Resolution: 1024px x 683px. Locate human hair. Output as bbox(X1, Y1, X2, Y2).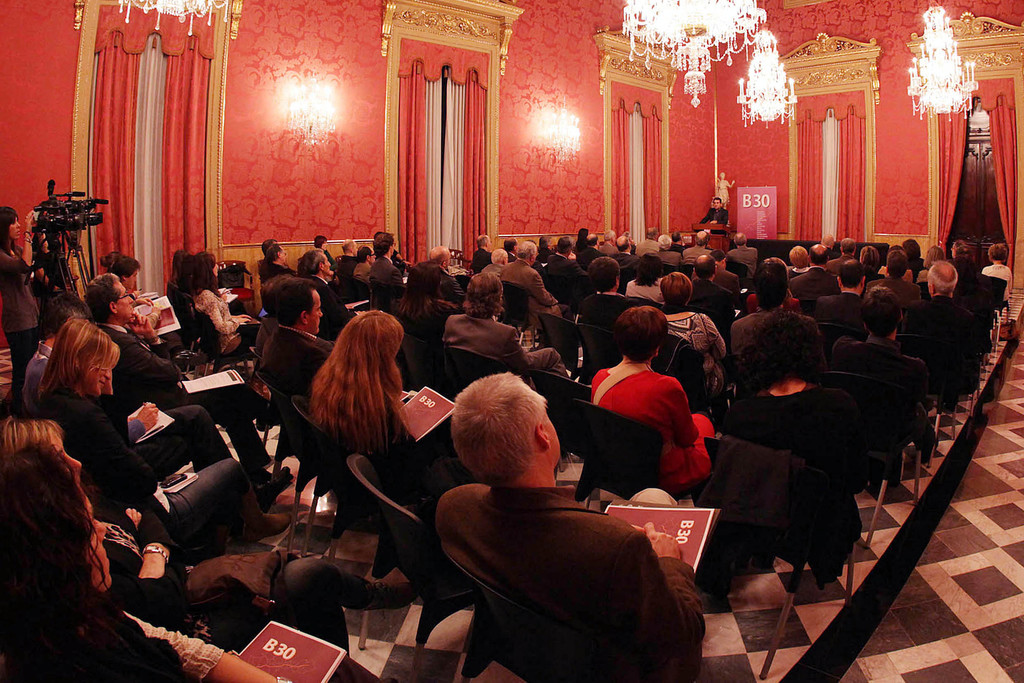
bbox(961, 247, 973, 271).
